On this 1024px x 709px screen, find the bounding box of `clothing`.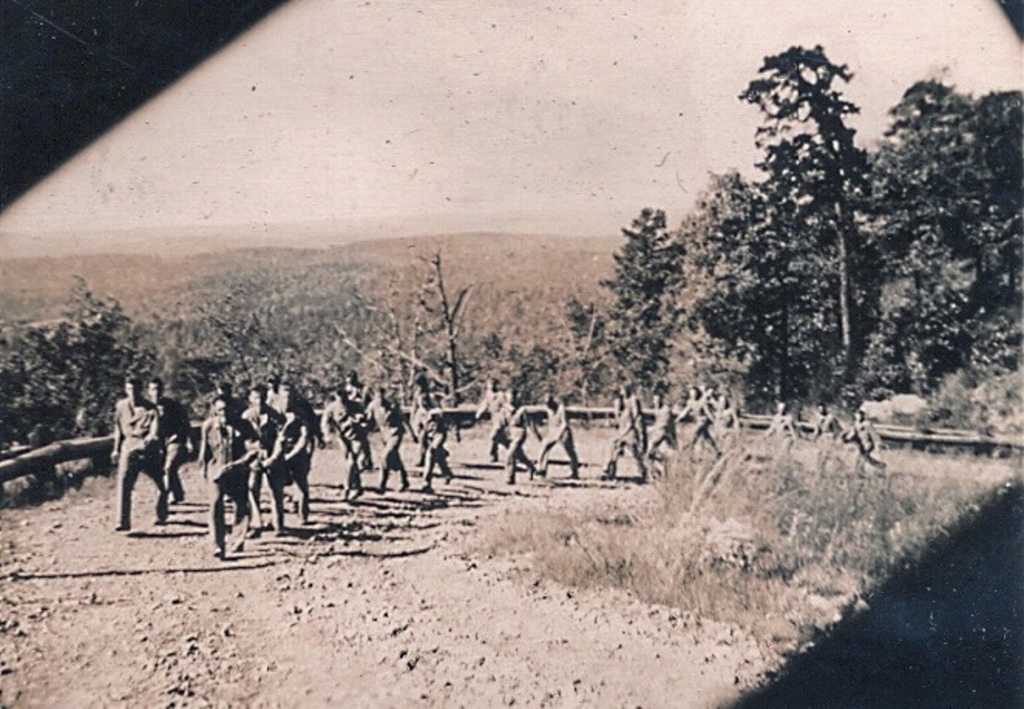
Bounding box: (510, 405, 550, 474).
